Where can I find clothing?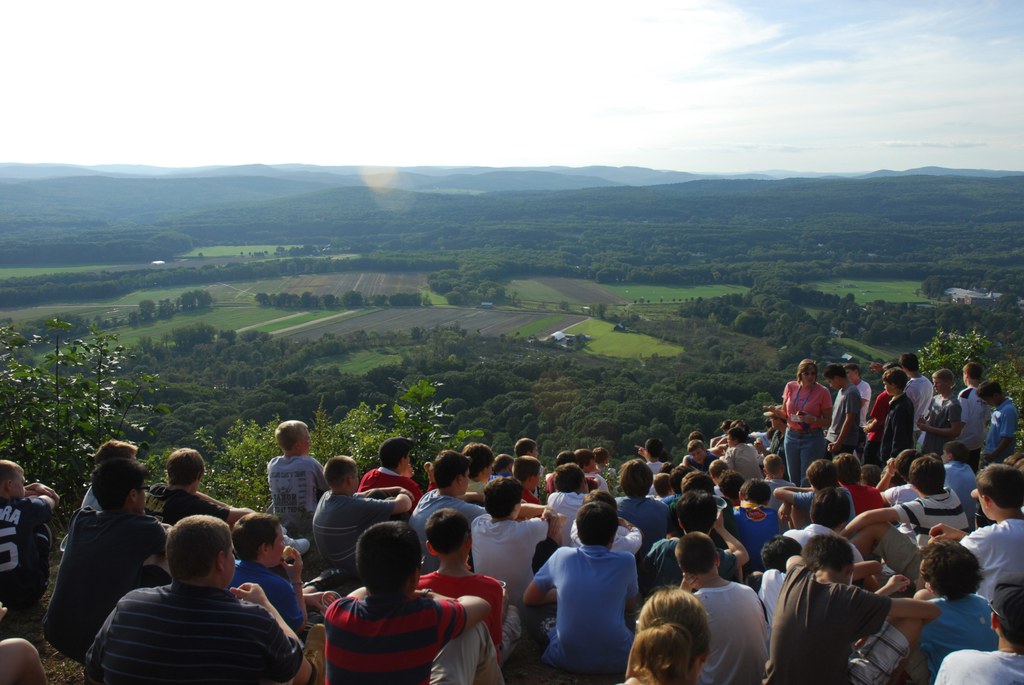
You can find it at [left=403, top=485, right=483, bottom=574].
